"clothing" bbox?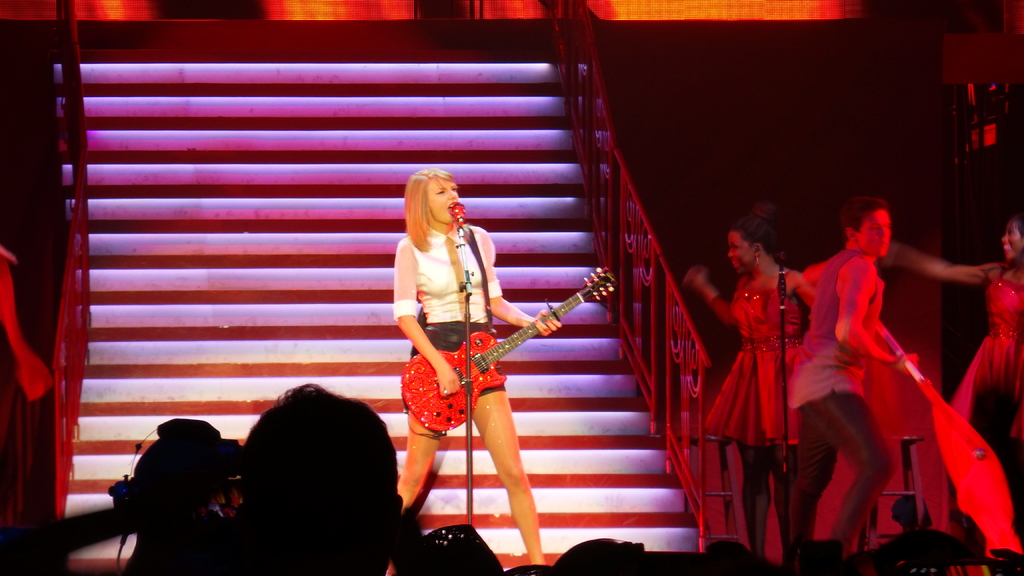
[left=391, top=219, right=500, bottom=380]
